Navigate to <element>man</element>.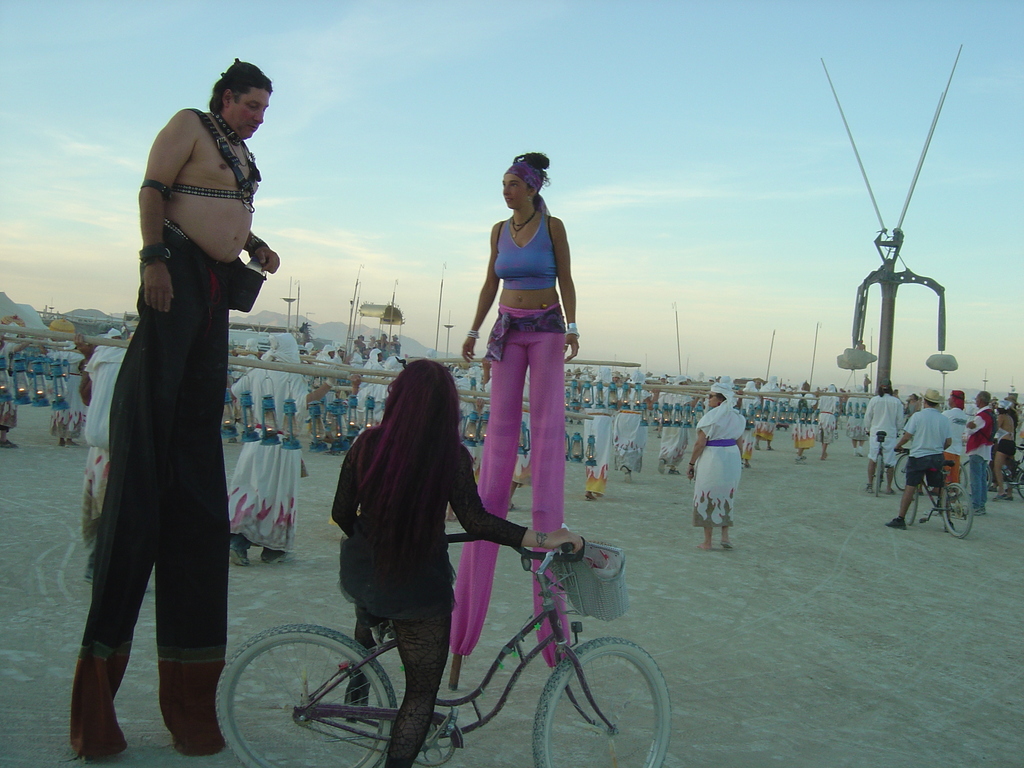
Navigation target: x1=883, y1=385, x2=952, y2=531.
